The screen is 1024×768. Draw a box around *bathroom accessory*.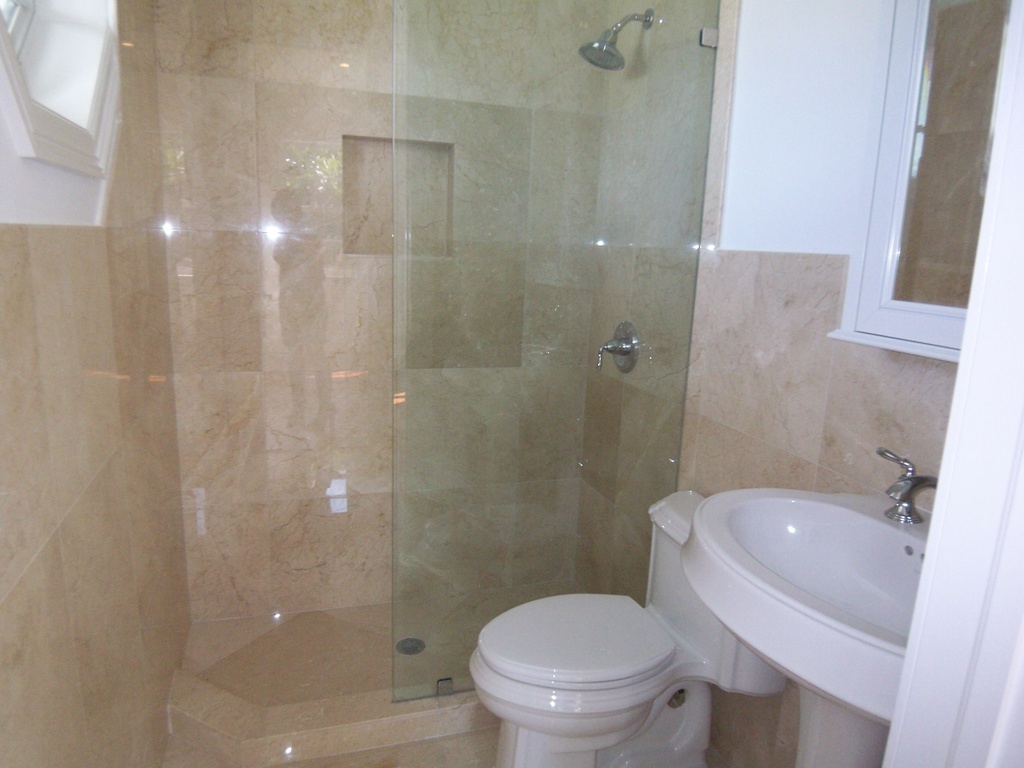
(458,579,719,766).
